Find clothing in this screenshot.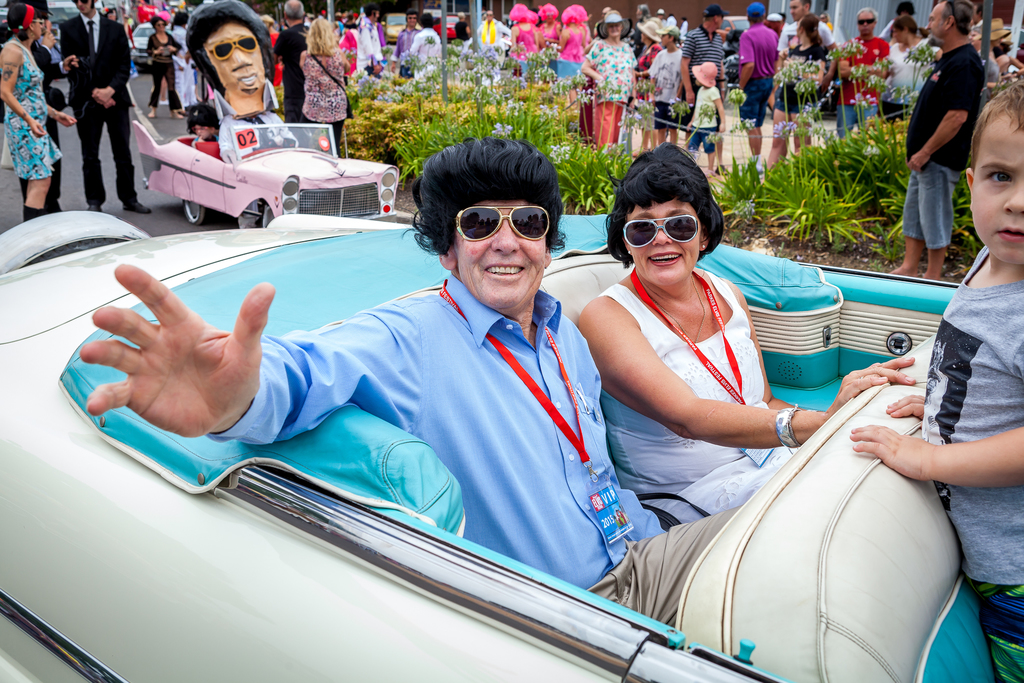
The bounding box for clothing is 580,33,634,115.
